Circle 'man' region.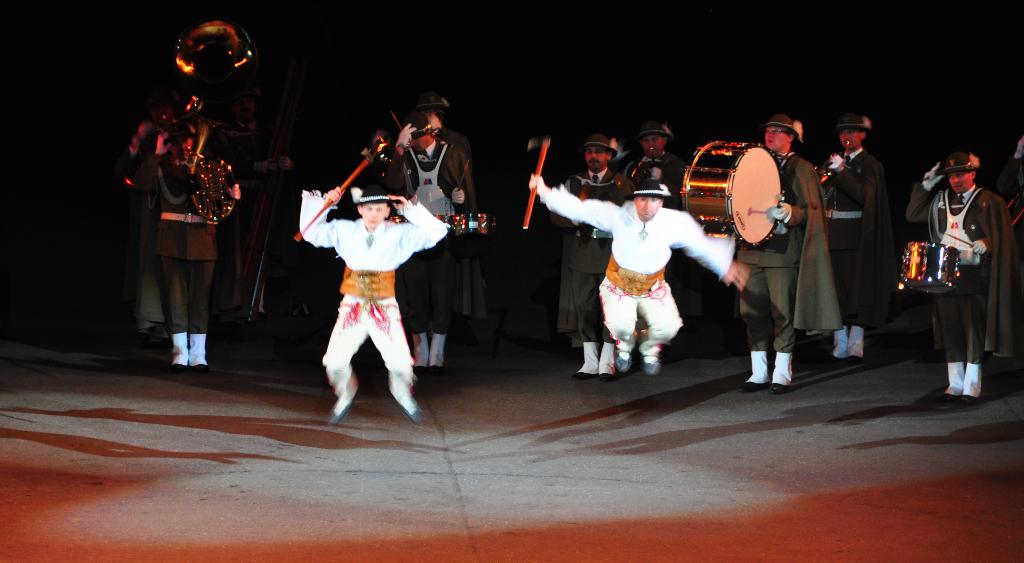
Region: l=124, t=88, r=186, b=348.
